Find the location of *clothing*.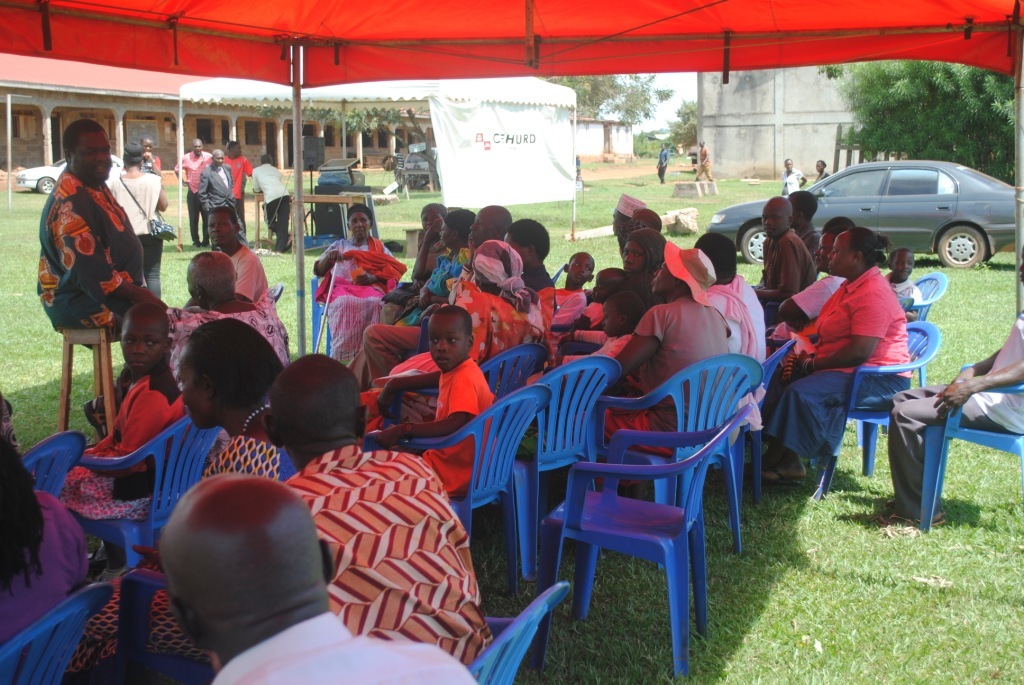
Location: 144 153 162 172.
